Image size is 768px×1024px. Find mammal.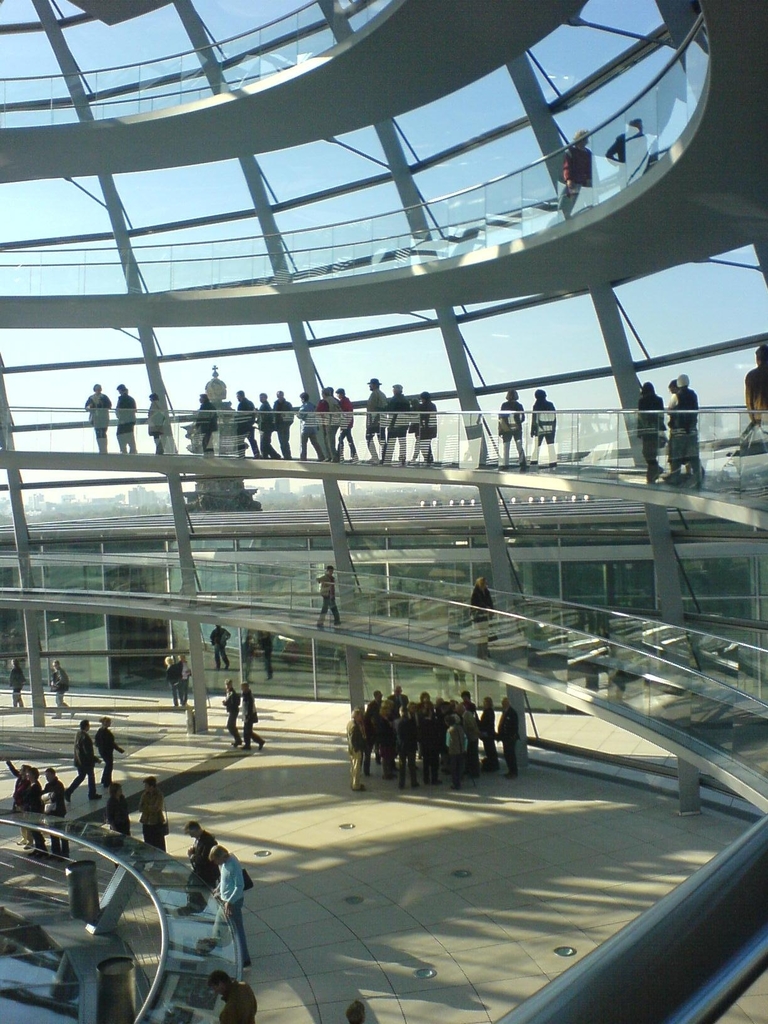
[x1=465, y1=577, x2=495, y2=664].
